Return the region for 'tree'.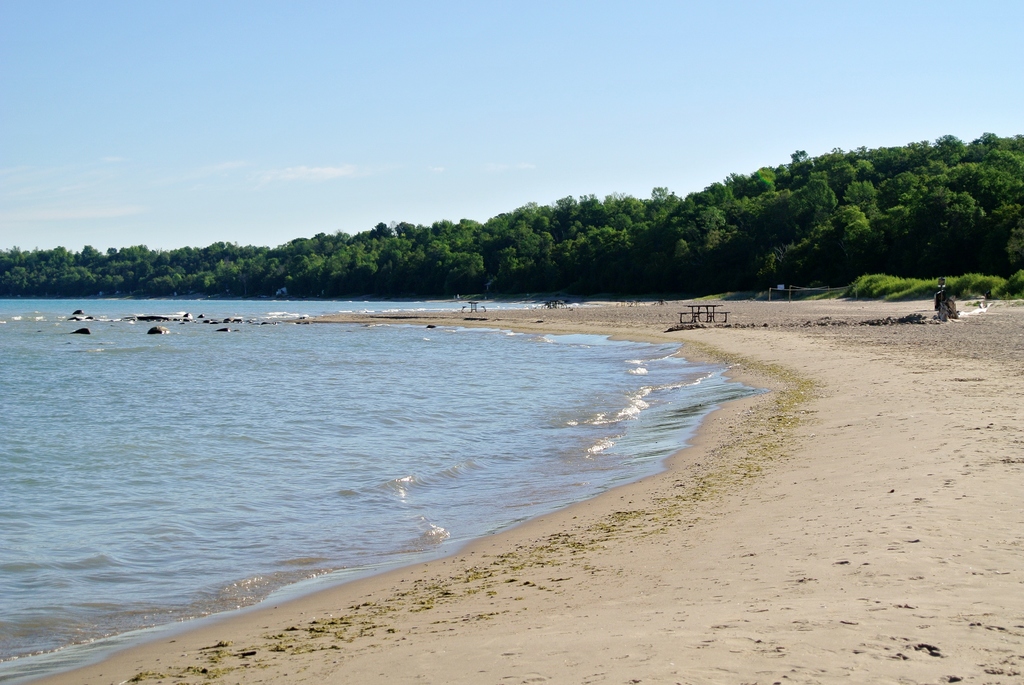
x1=660, y1=198, x2=694, y2=234.
